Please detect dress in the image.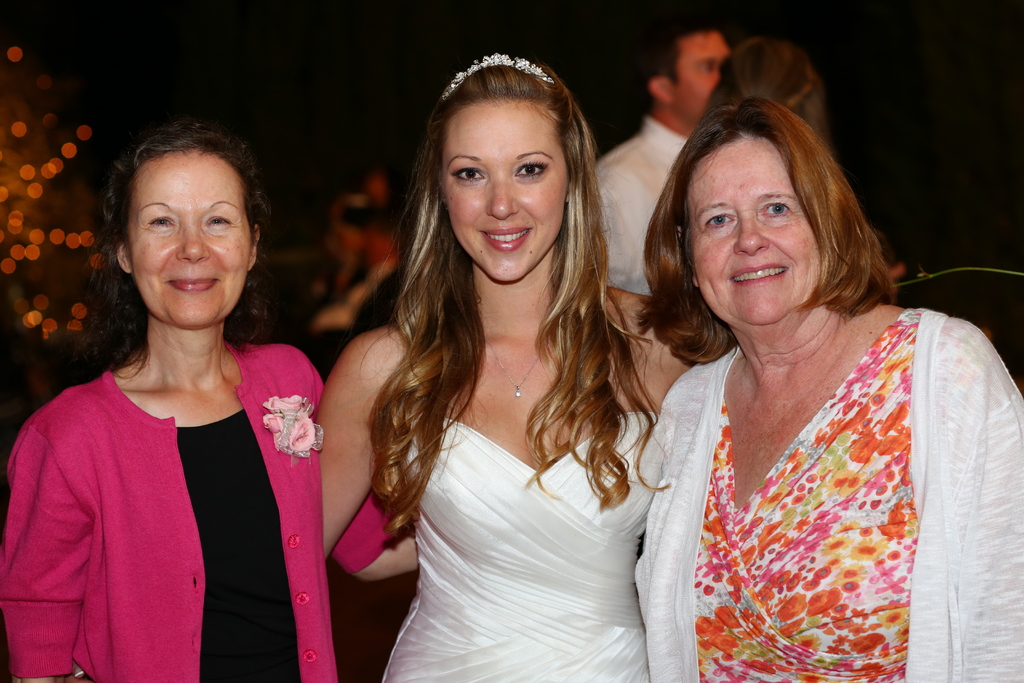
<region>378, 407, 666, 680</region>.
